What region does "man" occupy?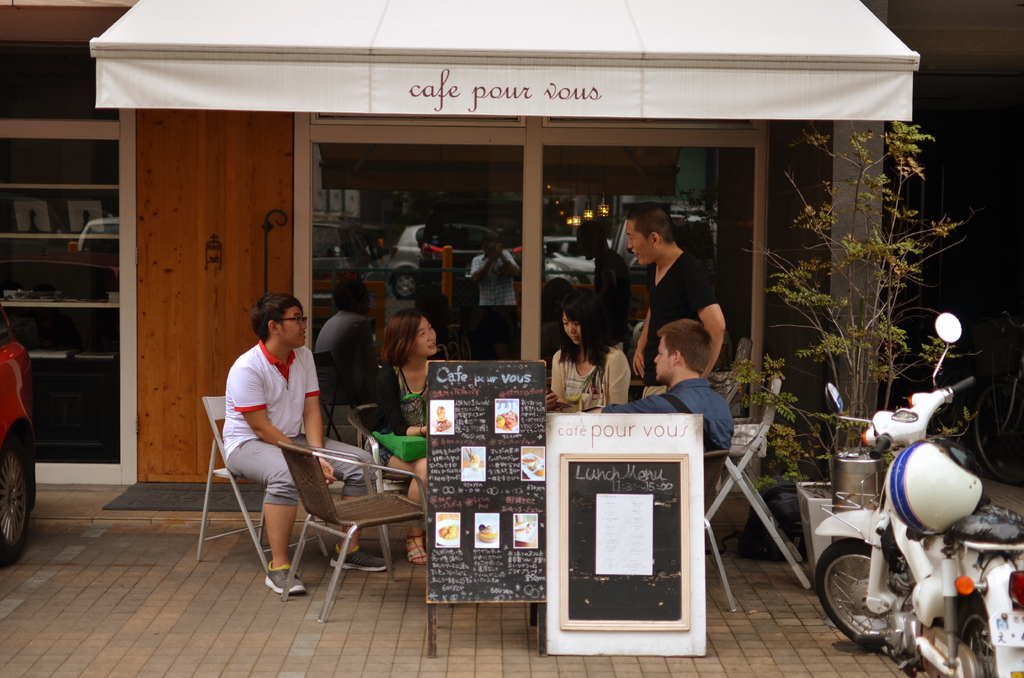
locate(626, 202, 726, 400).
